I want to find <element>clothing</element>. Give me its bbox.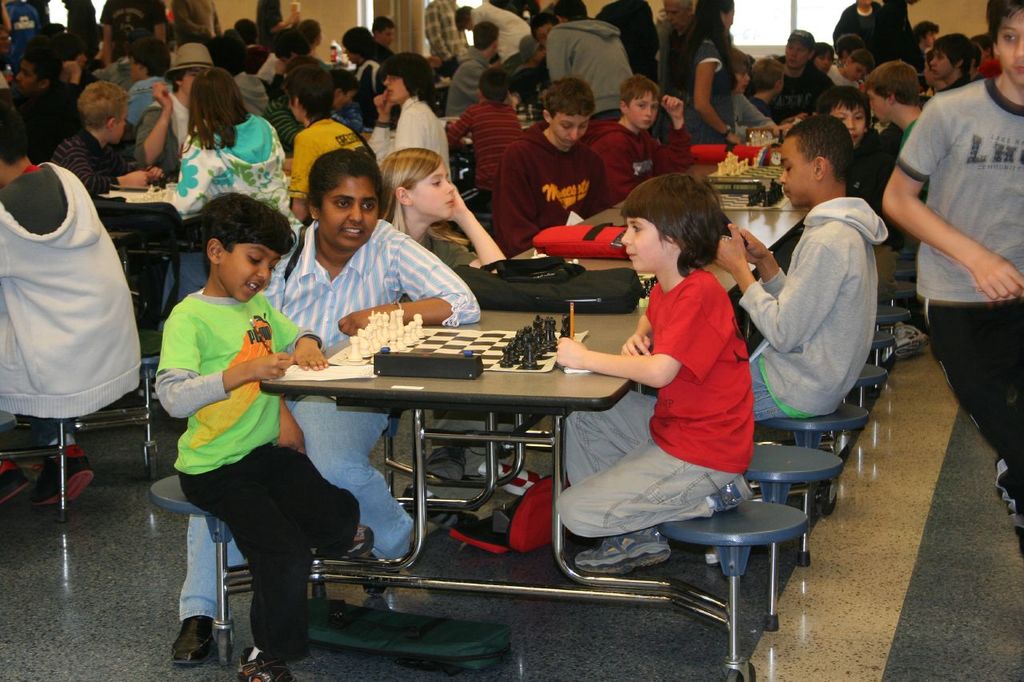
<bbox>423, 0, 464, 58</bbox>.
